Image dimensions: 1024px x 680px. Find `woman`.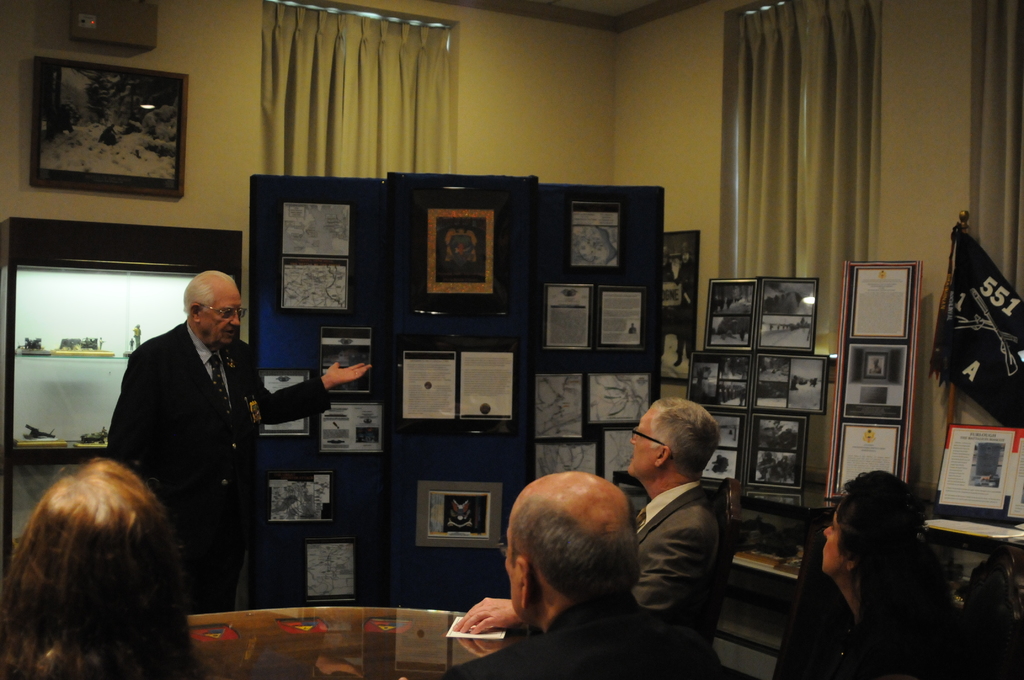
[807, 463, 969, 670].
